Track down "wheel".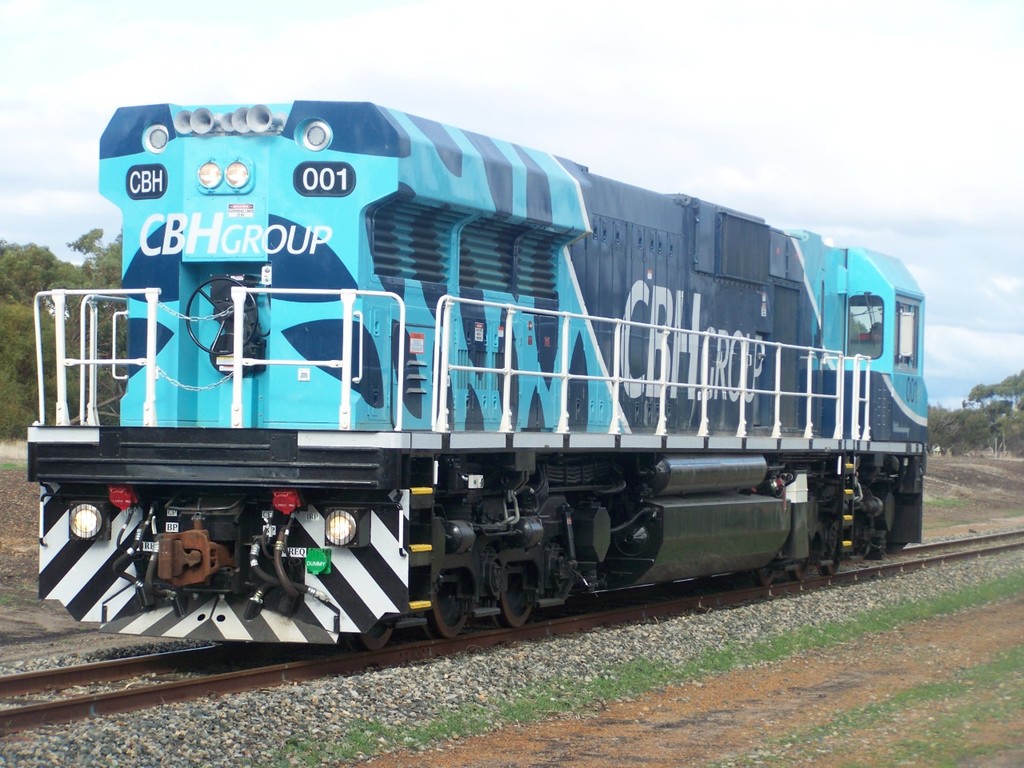
Tracked to 818, 557, 840, 575.
